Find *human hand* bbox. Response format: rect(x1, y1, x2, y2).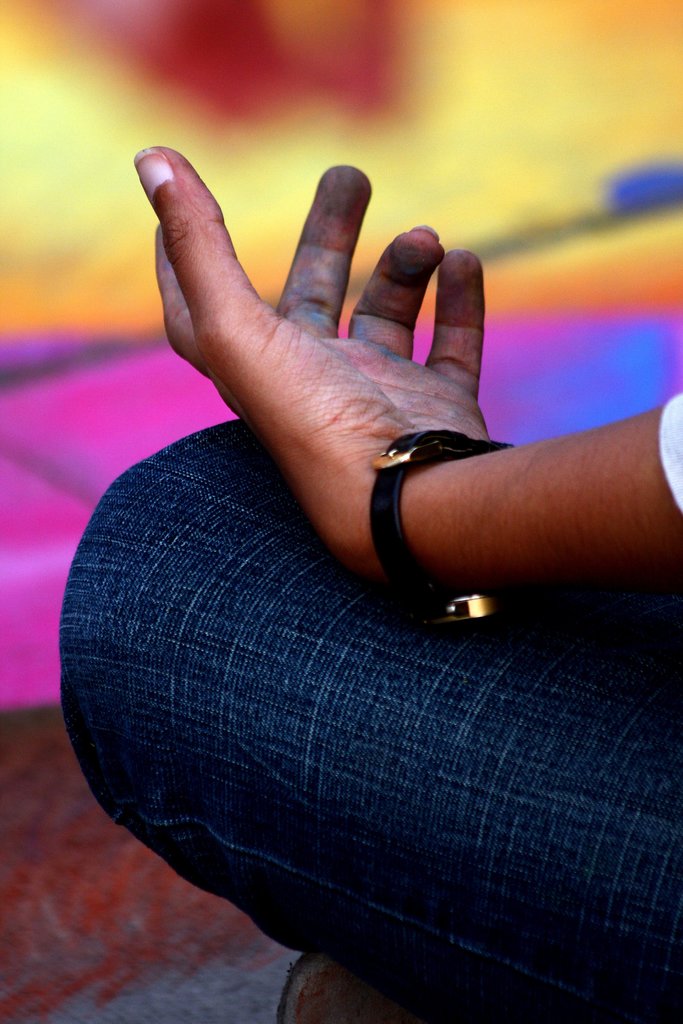
rect(131, 152, 482, 509).
